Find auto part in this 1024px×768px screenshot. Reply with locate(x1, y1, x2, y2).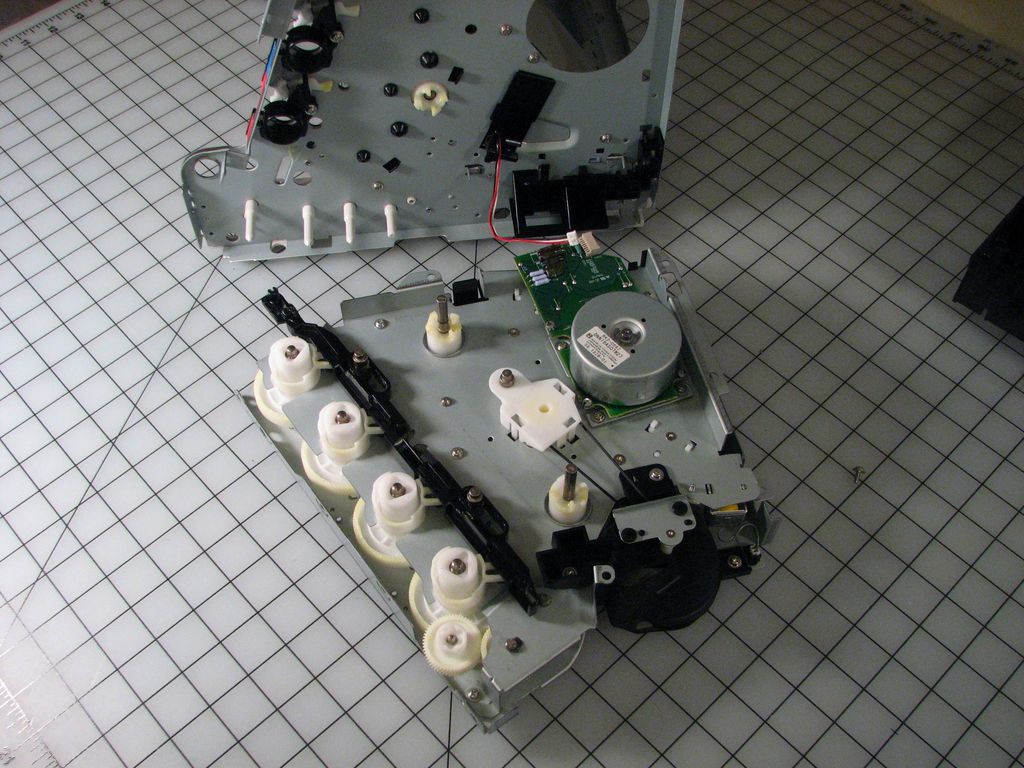
locate(253, 240, 773, 732).
